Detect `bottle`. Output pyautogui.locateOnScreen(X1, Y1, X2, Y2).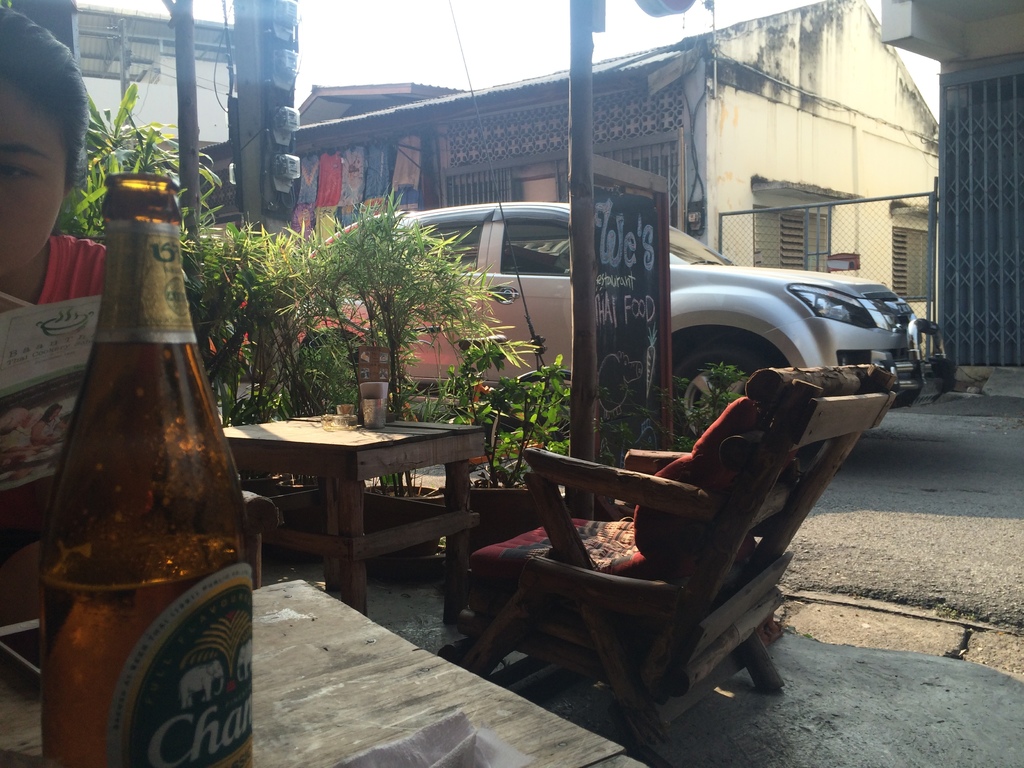
pyautogui.locateOnScreen(32, 198, 239, 764).
